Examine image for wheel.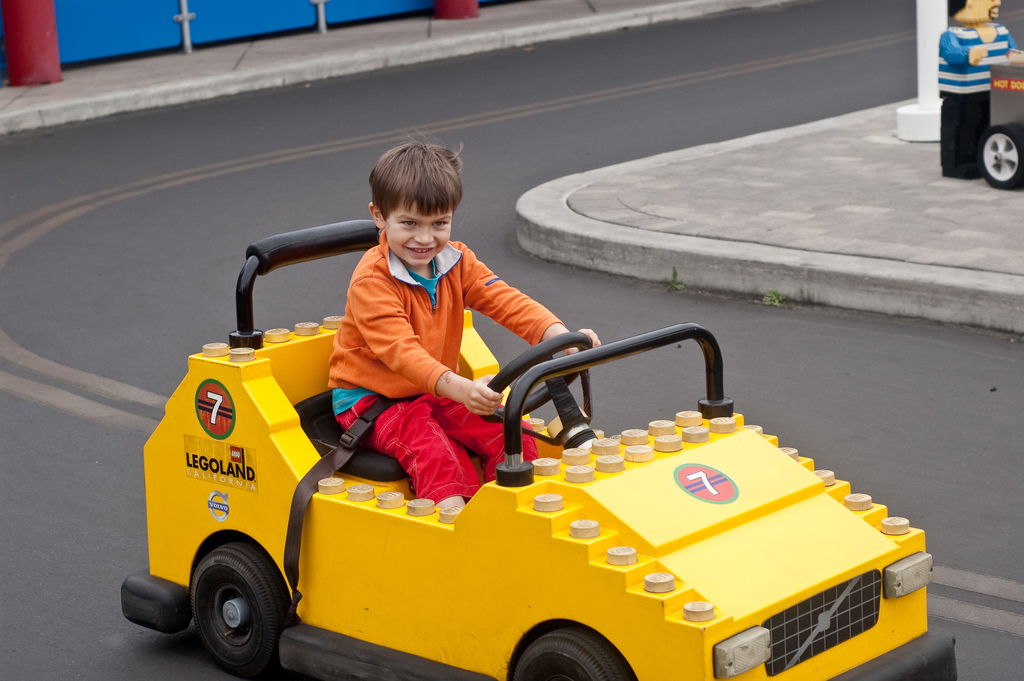
Examination result: locate(187, 543, 285, 671).
